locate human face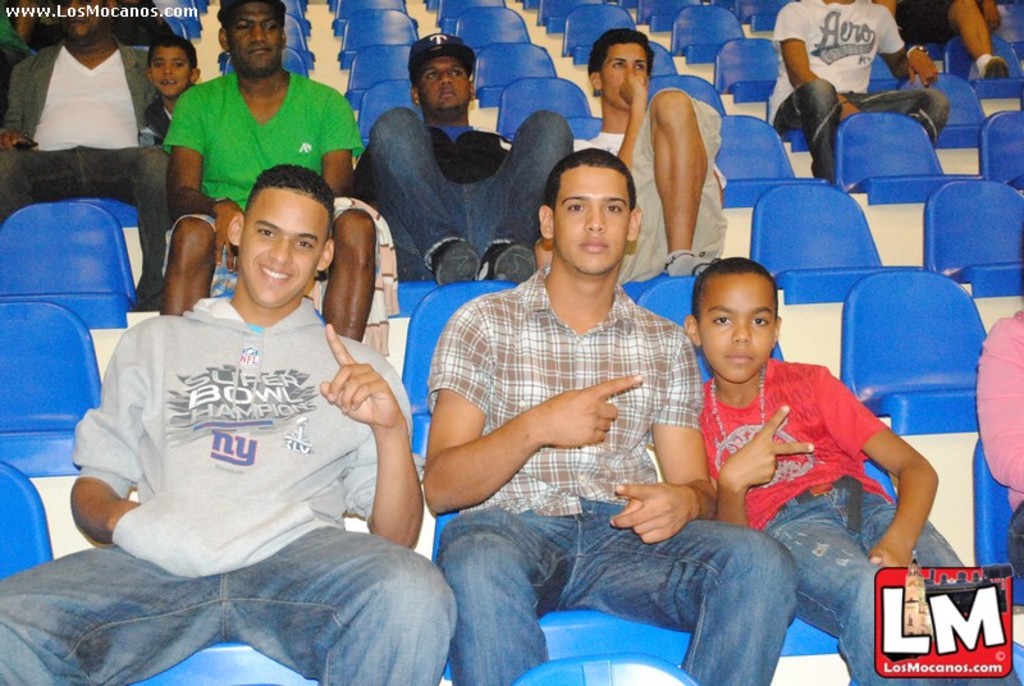
rect(554, 168, 630, 275)
